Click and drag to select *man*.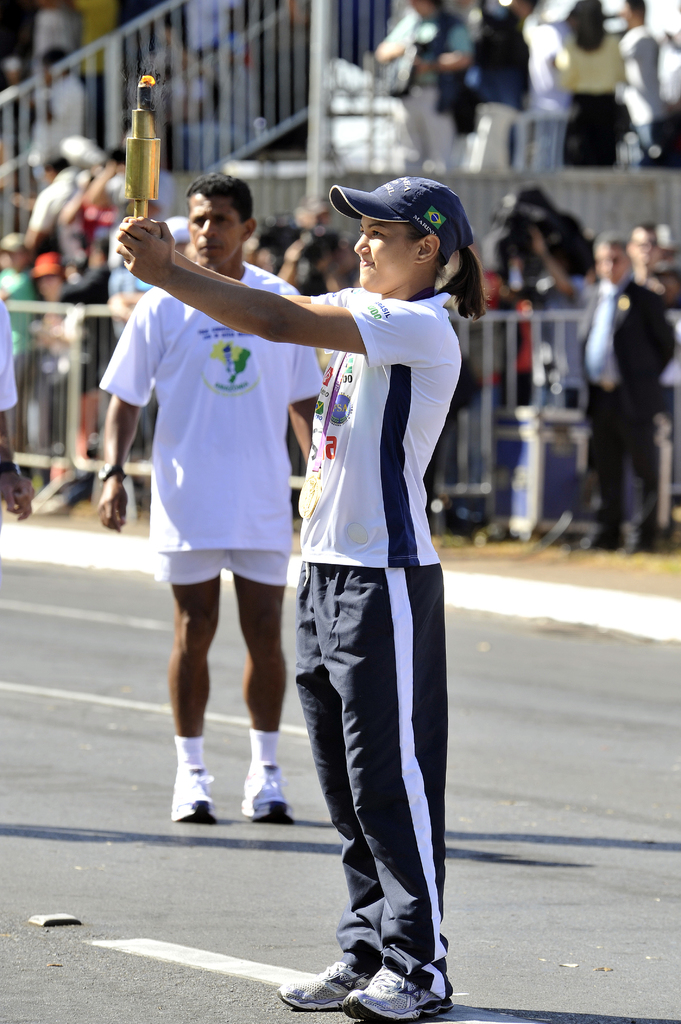
Selection: {"x1": 575, "y1": 230, "x2": 677, "y2": 559}.
